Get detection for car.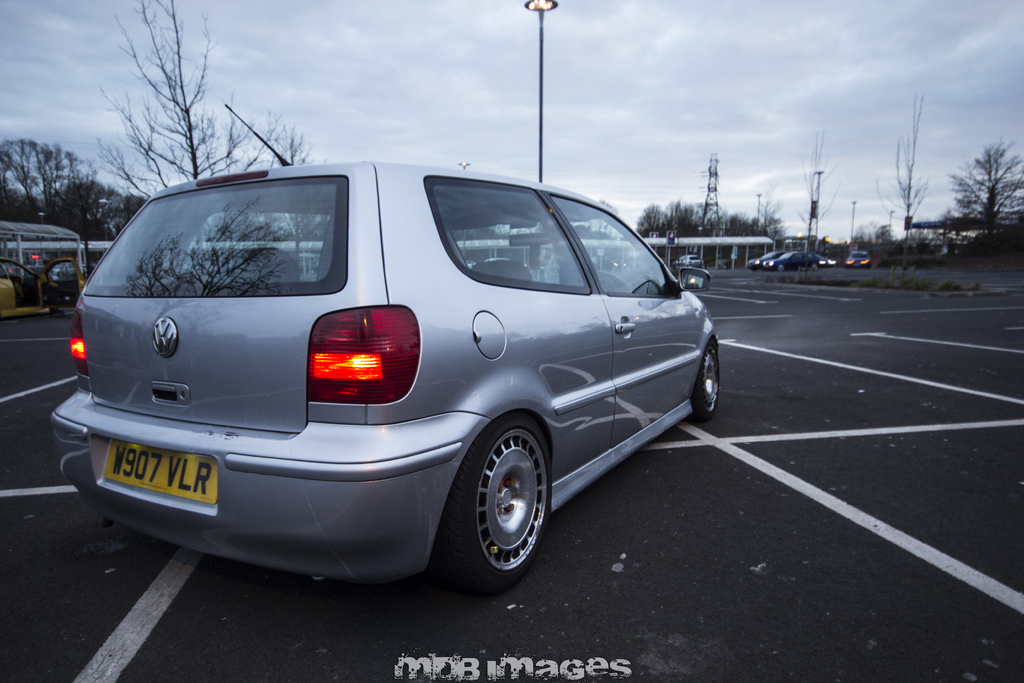
Detection: select_region(844, 252, 871, 267).
